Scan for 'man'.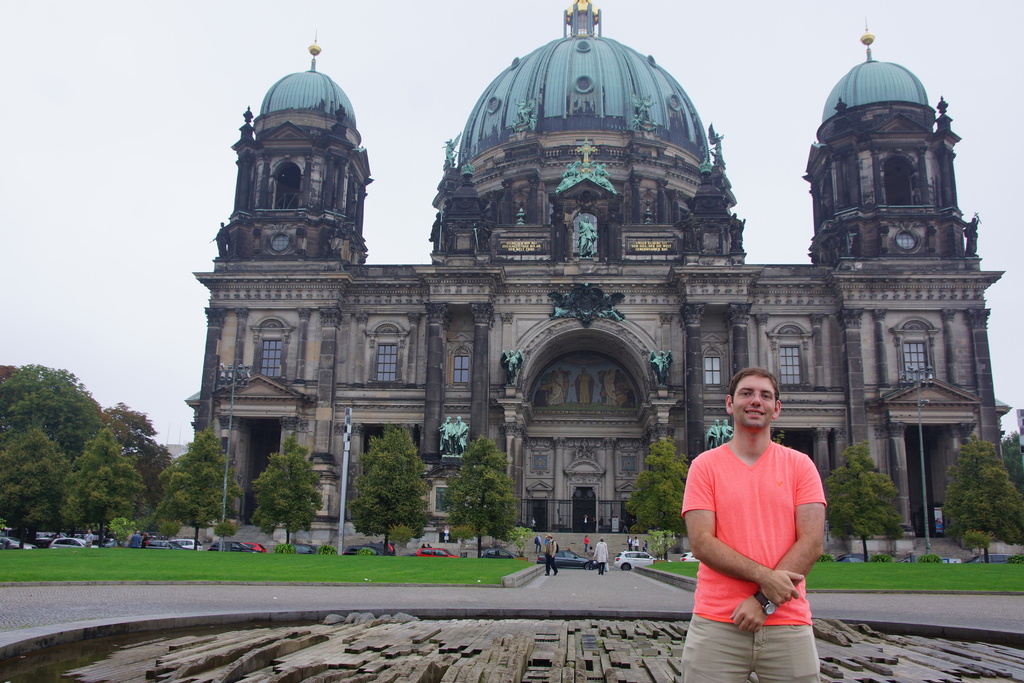
Scan result: (570,364,598,407).
